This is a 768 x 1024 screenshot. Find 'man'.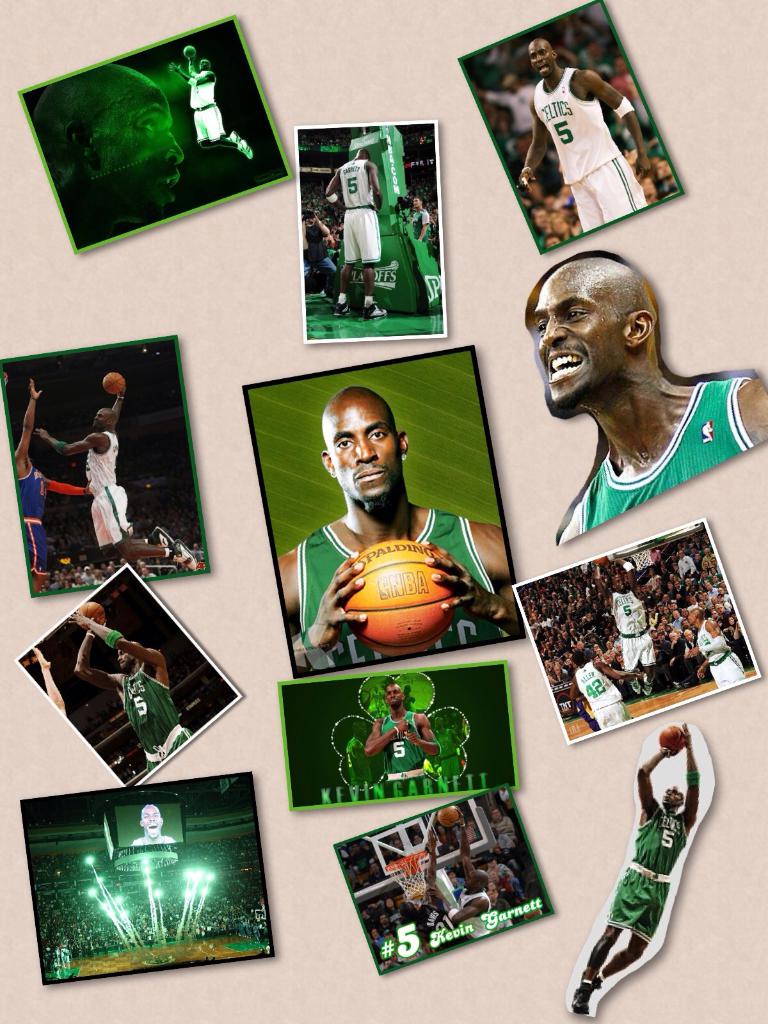
Bounding box: (30,79,198,225).
